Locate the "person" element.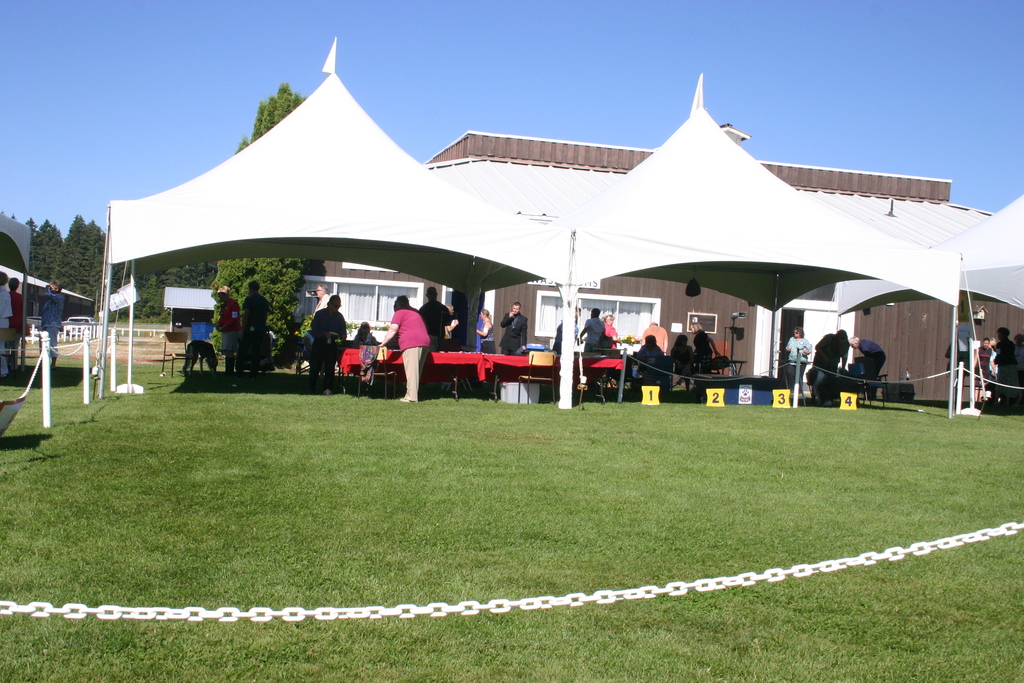
Element bbox: l=968, t=338, r=998, b=386.
